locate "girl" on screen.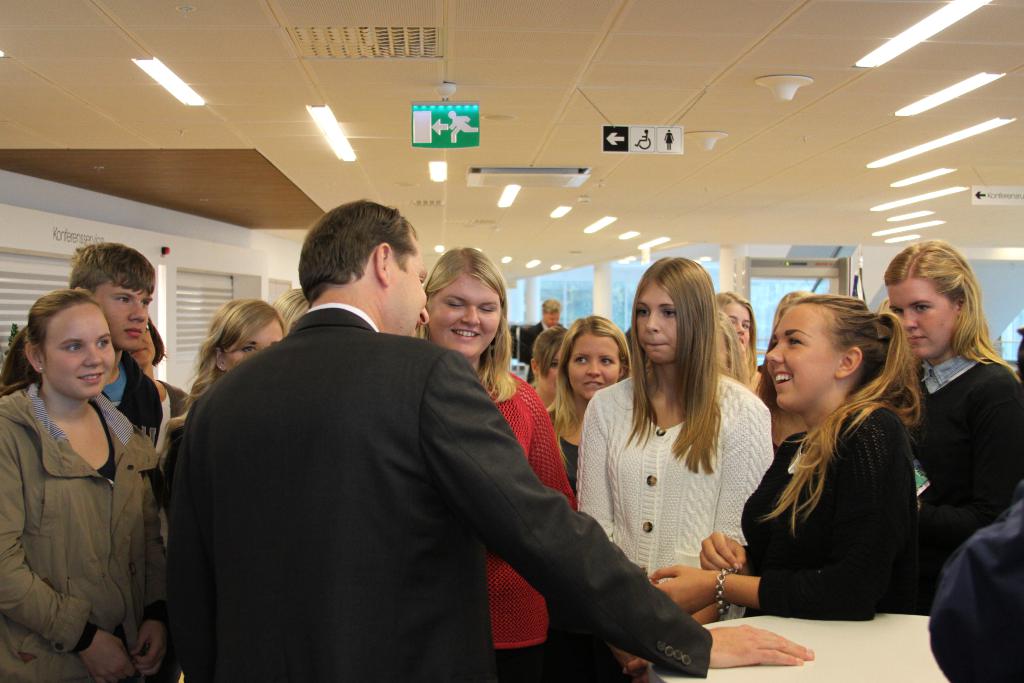
On screen at 577, 255, 776, 625.
